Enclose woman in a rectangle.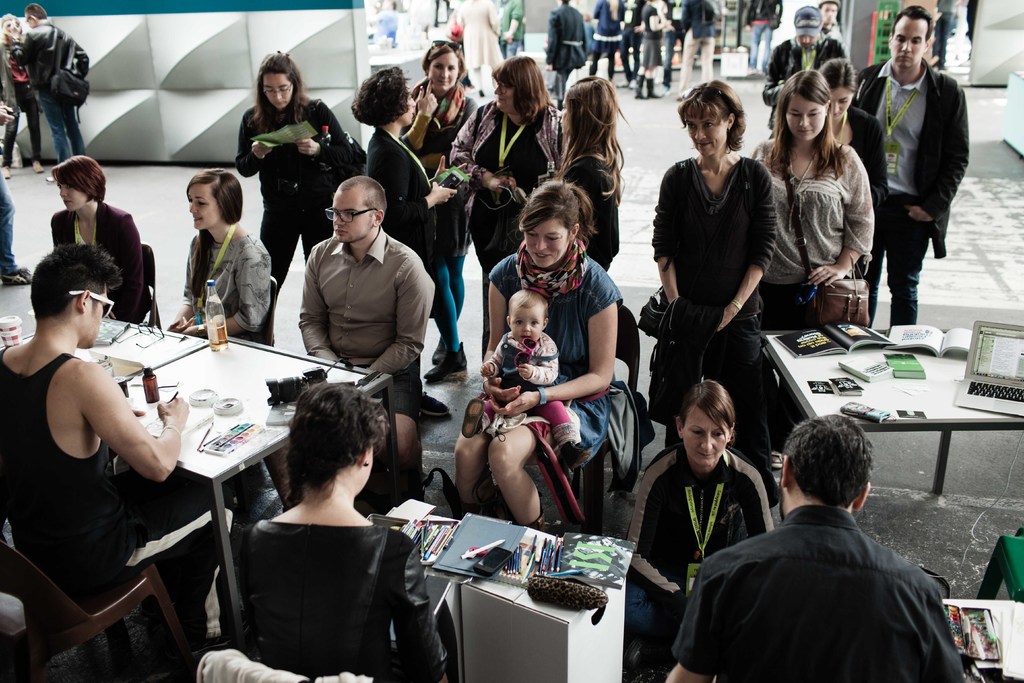
x1=452 y1=178 x2=628 y2=531.
